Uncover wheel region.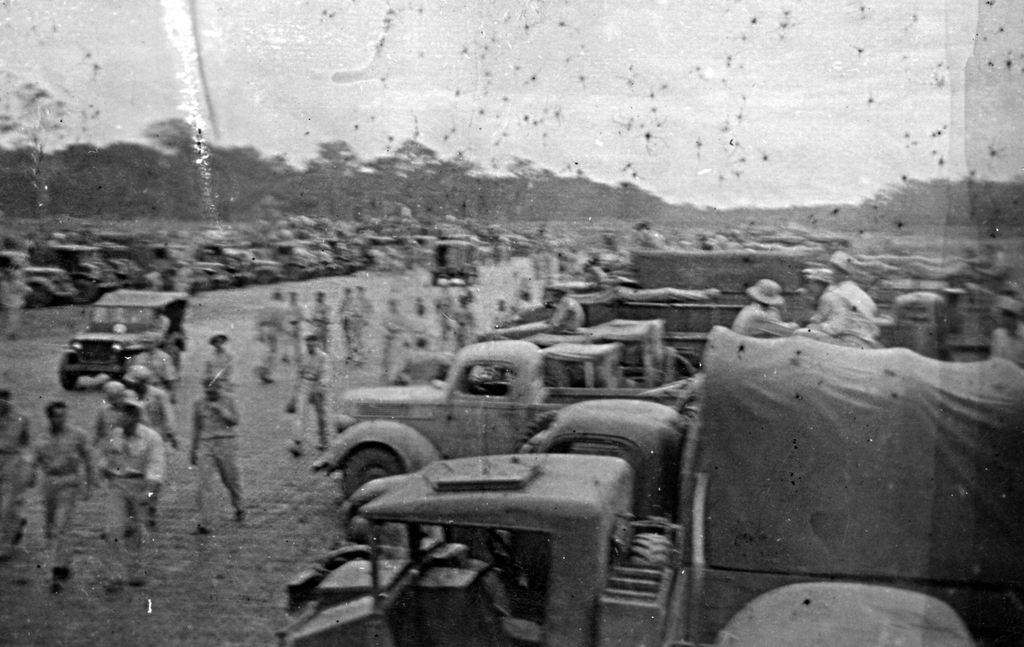
Uncovered: bbox=(343, 446, 411, 495).
